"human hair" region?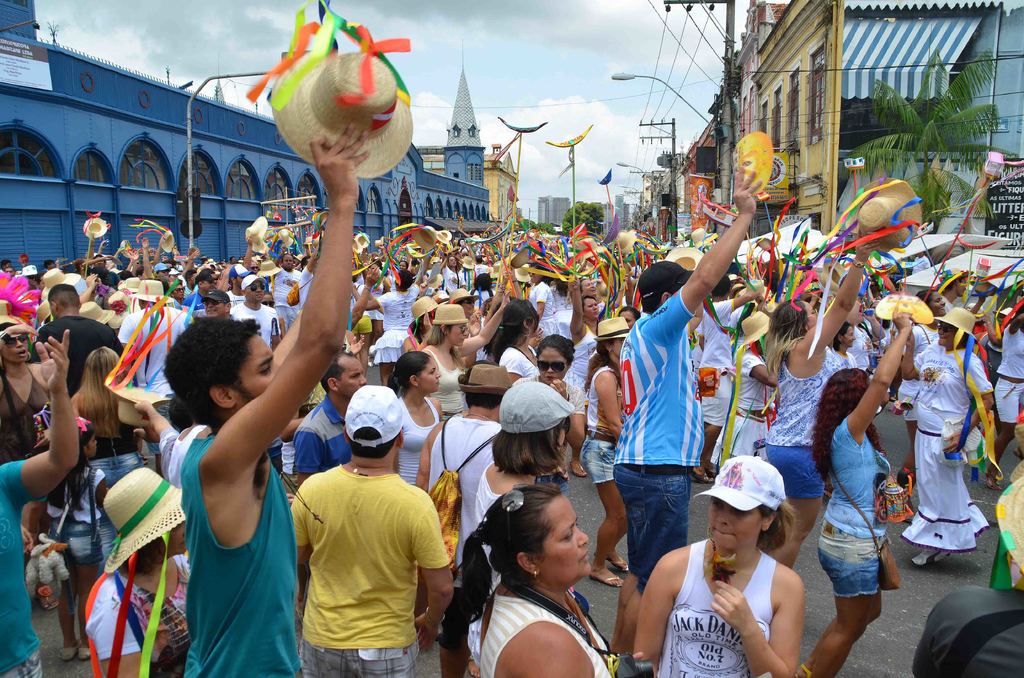
locate(582, 339, 623, 394)
